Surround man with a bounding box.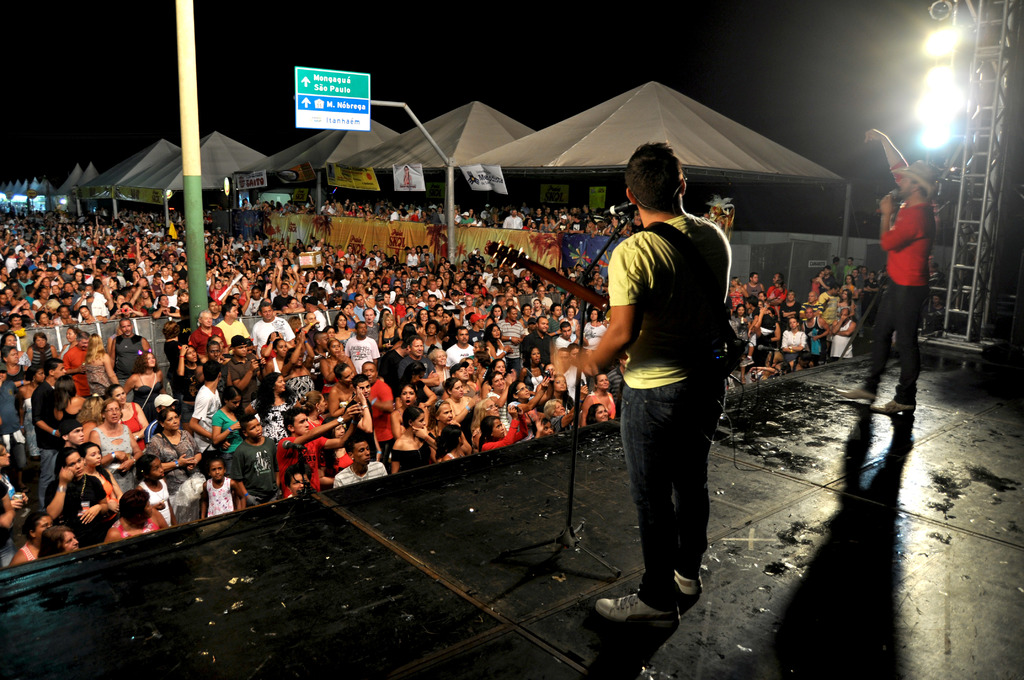
{"x1": 554, "y1": 319, "x2": 588, "y2": 345}.
